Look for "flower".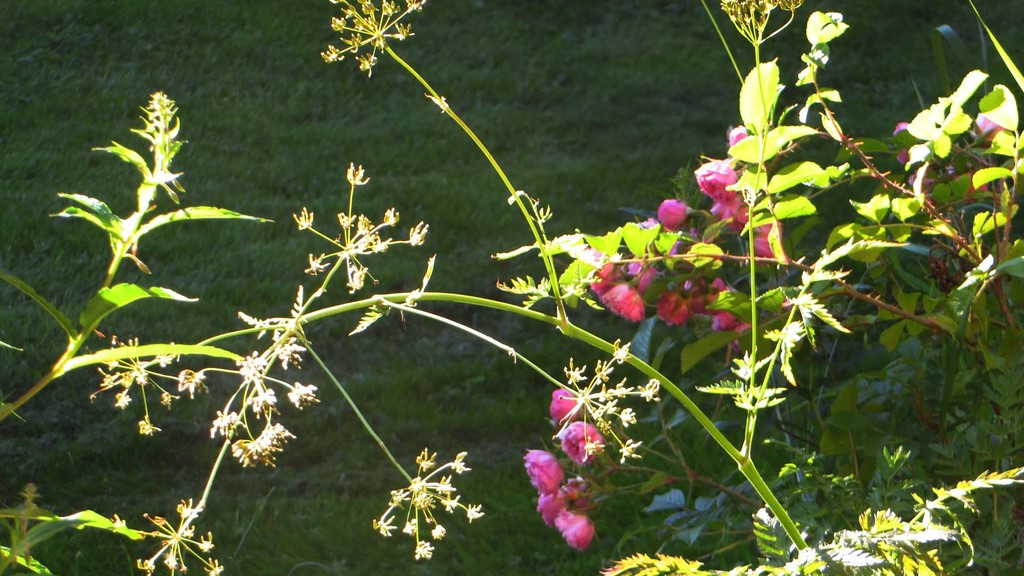
Found: crop(655, 289, 691, 333).
